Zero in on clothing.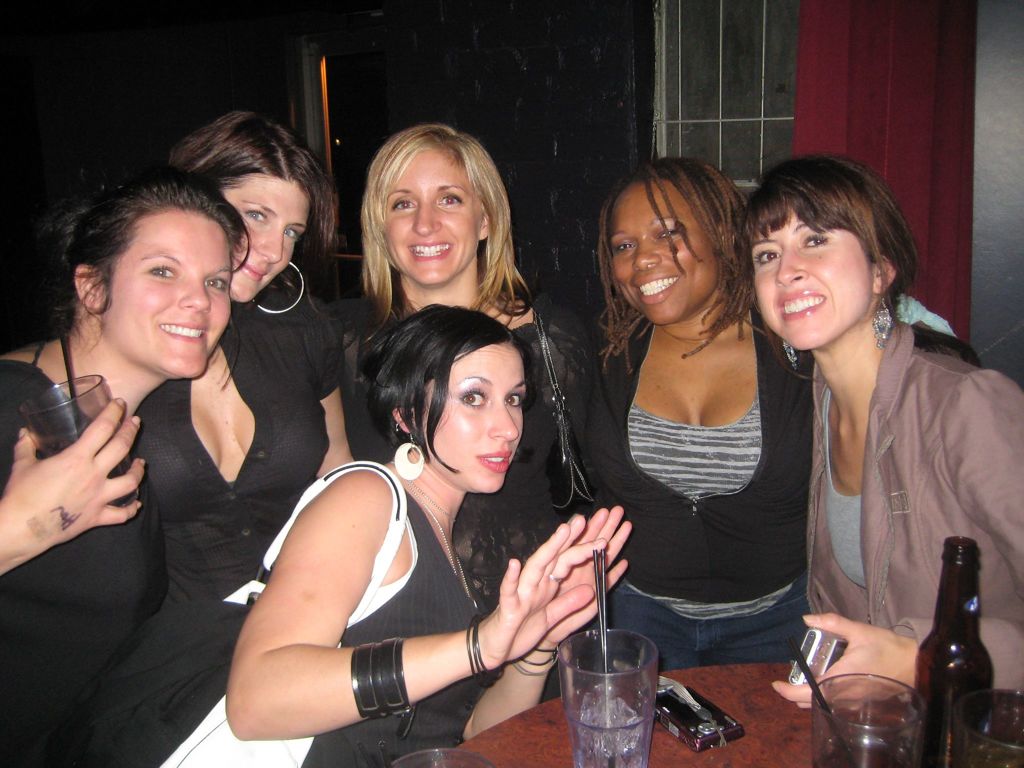
Zeroed in: (left=588, top=307, right=824, bottom=669).
